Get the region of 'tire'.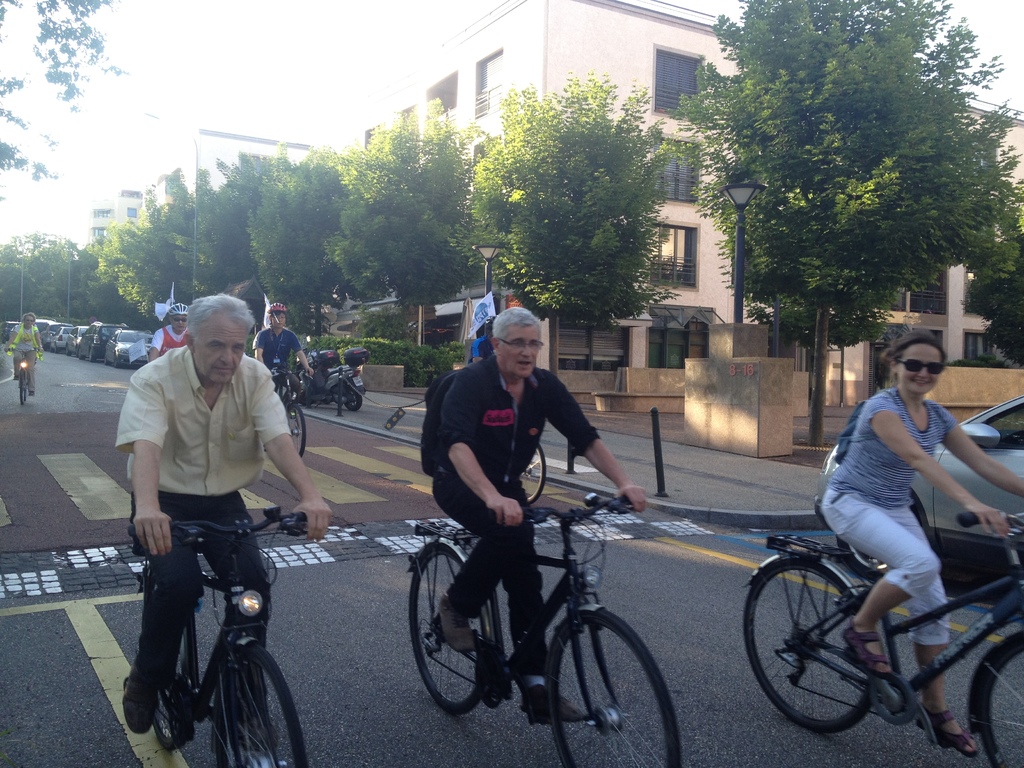
select_region(213, 643, 310, 767).
